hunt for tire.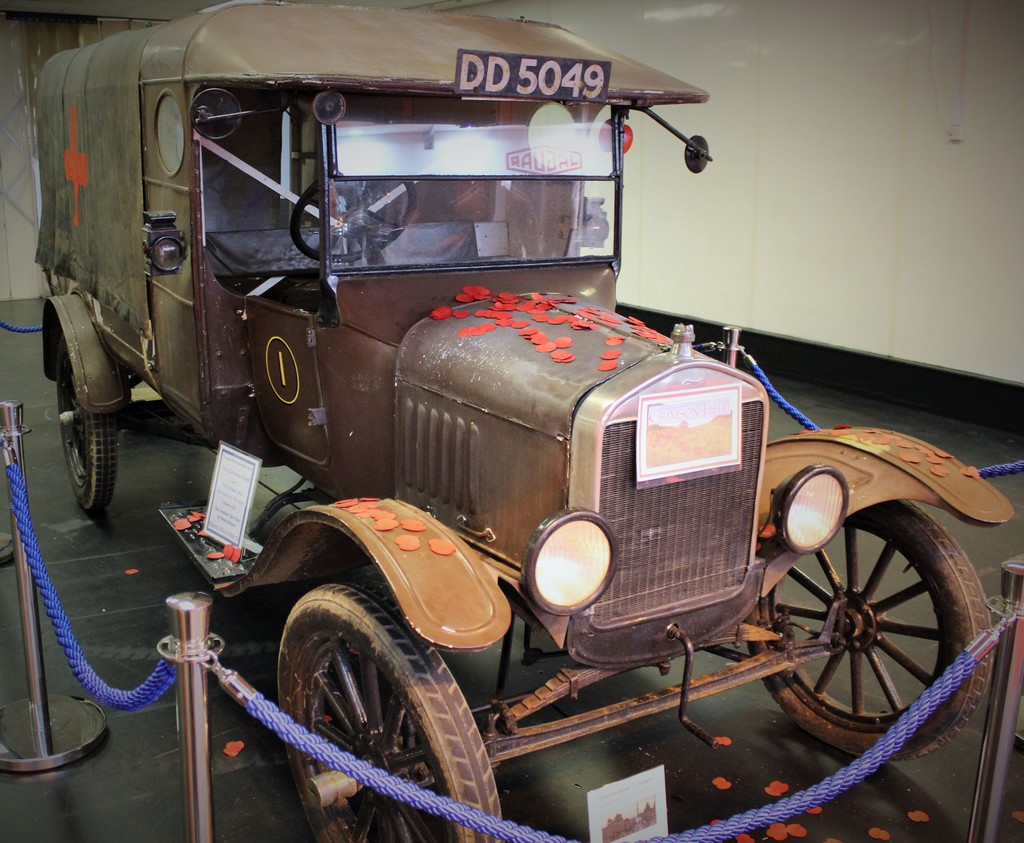
Hunted down at (left=61, top=339, right=122, bottom=512).
